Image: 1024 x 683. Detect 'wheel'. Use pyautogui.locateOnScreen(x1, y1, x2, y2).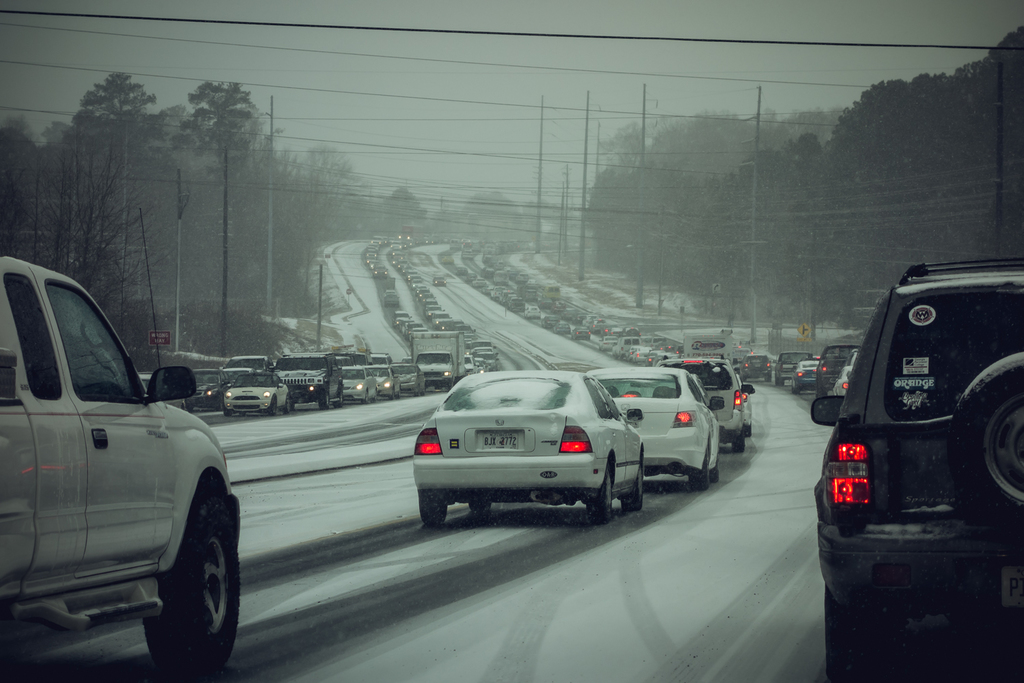
pyautogui.locateOnScreen(824, 588, 877, 682).
